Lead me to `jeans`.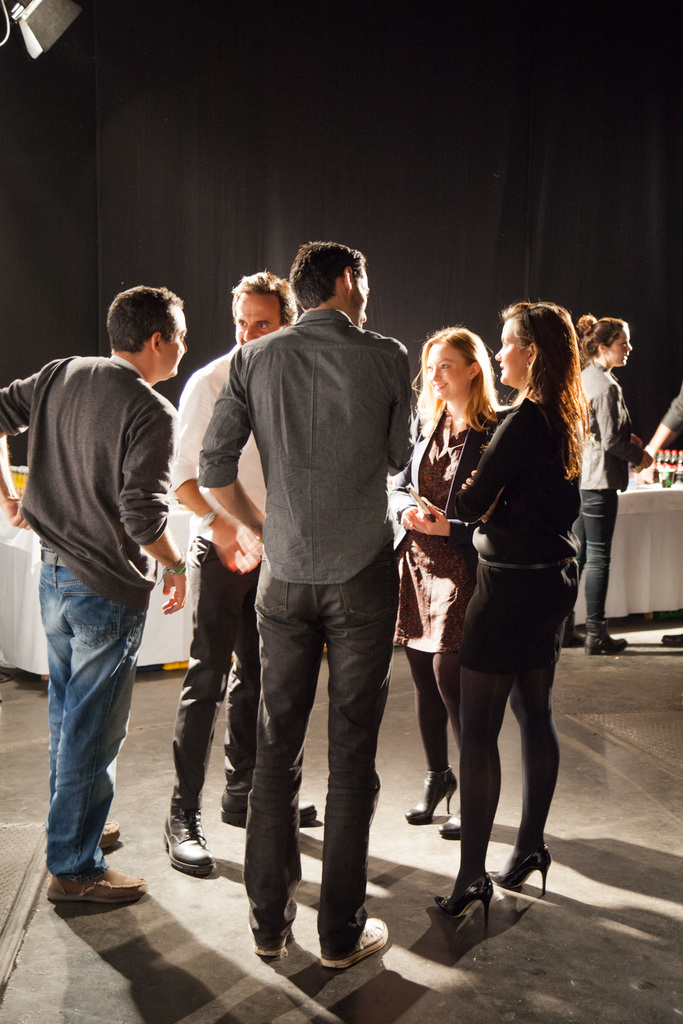
Lead to bbox=(37, 563, 149, 884).
